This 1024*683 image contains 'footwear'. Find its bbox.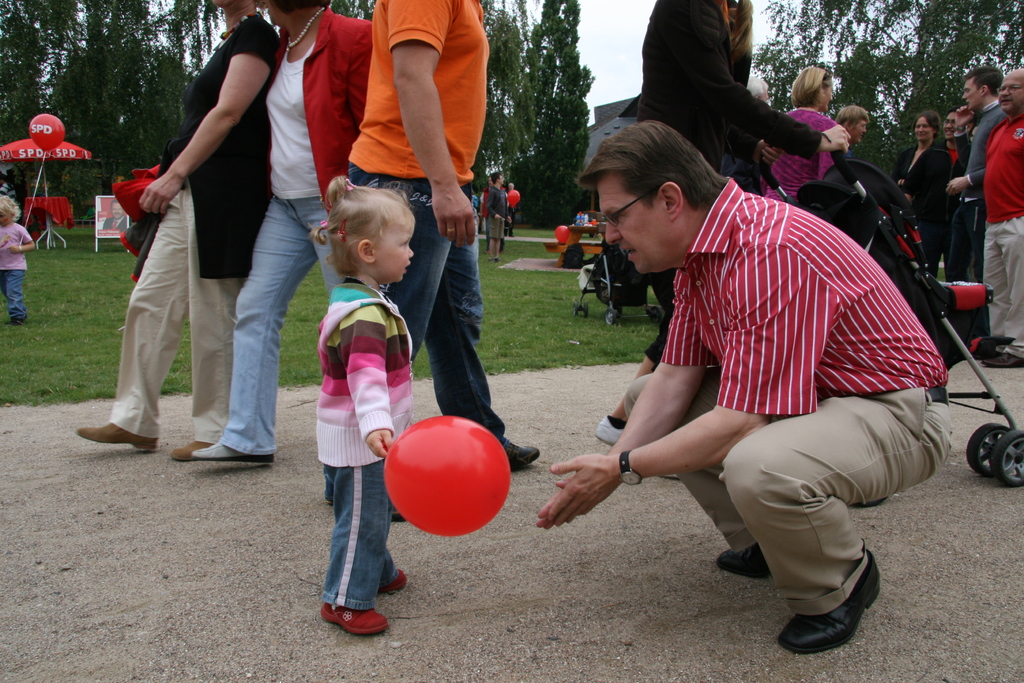
crop(500, 436, 542, 468).
